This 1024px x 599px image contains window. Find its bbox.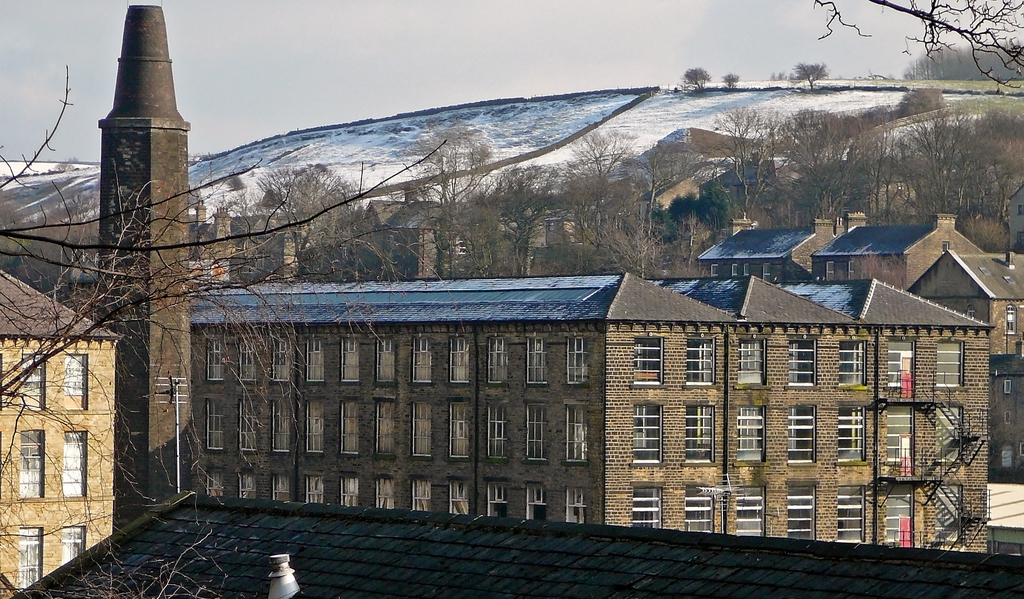
<bbox>1018, 441, 1023, 458</bbox>.
